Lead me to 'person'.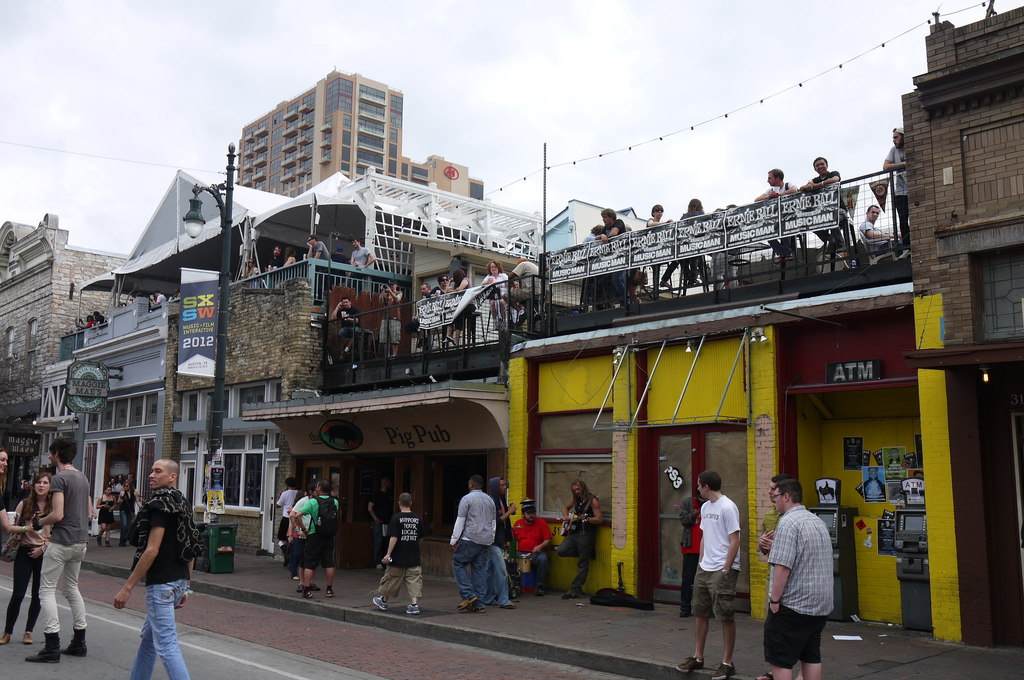
Lead to bbox(861, 200, 877, 254).
